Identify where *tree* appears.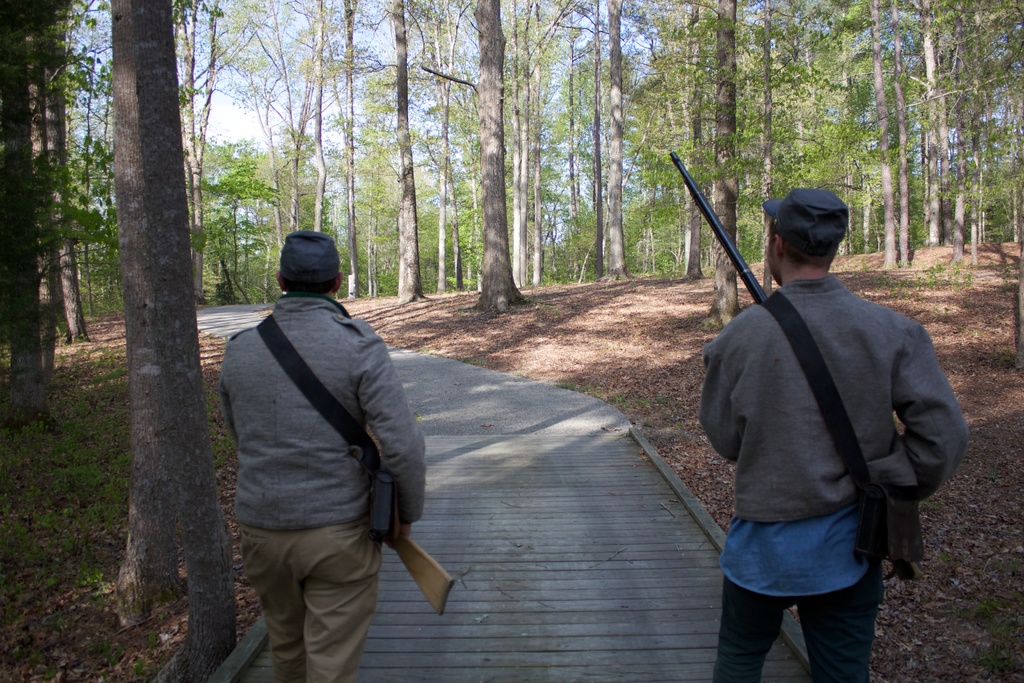
Appears at [left=170, top=0, right=239, bottom=298].
